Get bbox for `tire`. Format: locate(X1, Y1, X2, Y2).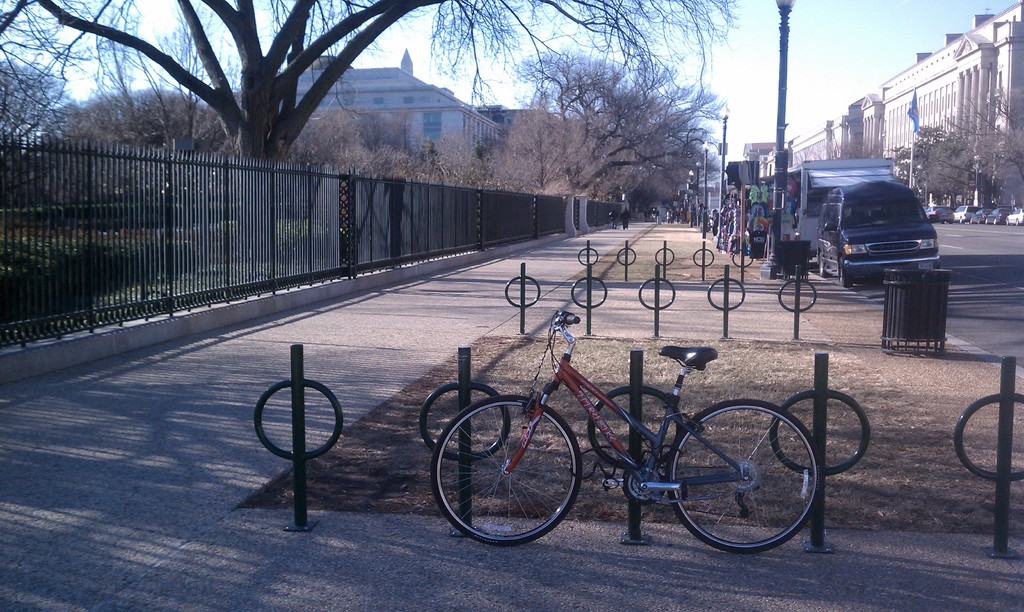
locate(426, 381, 584, 554).
